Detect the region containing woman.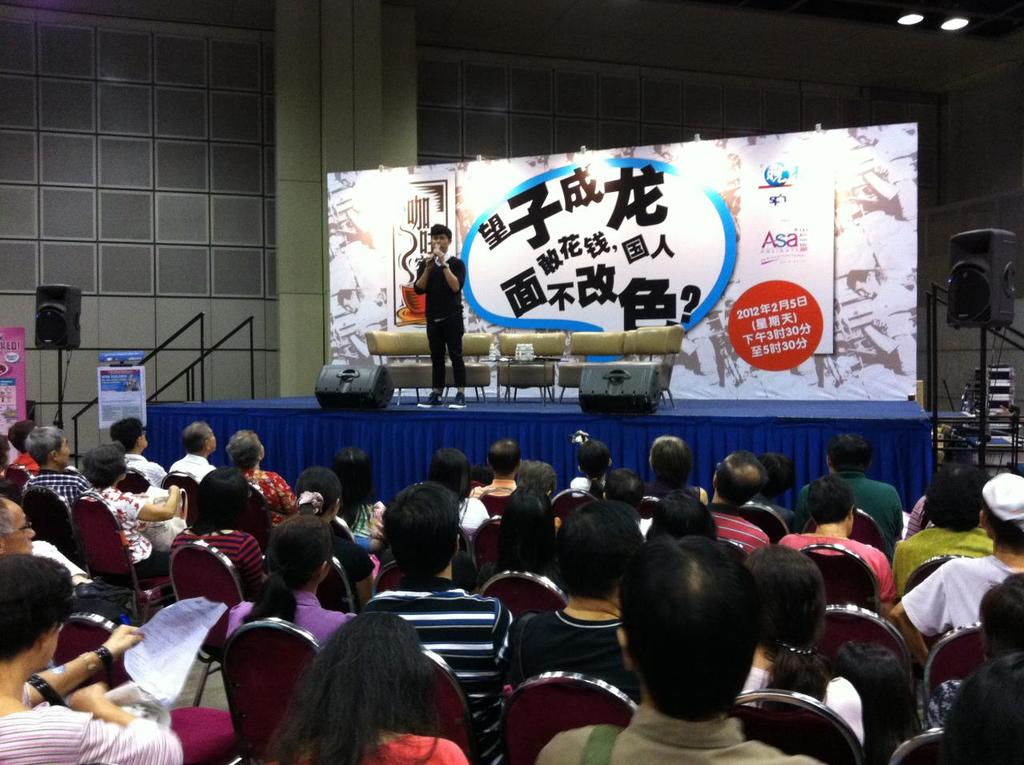
Rect(263, 611, 467, 764).
